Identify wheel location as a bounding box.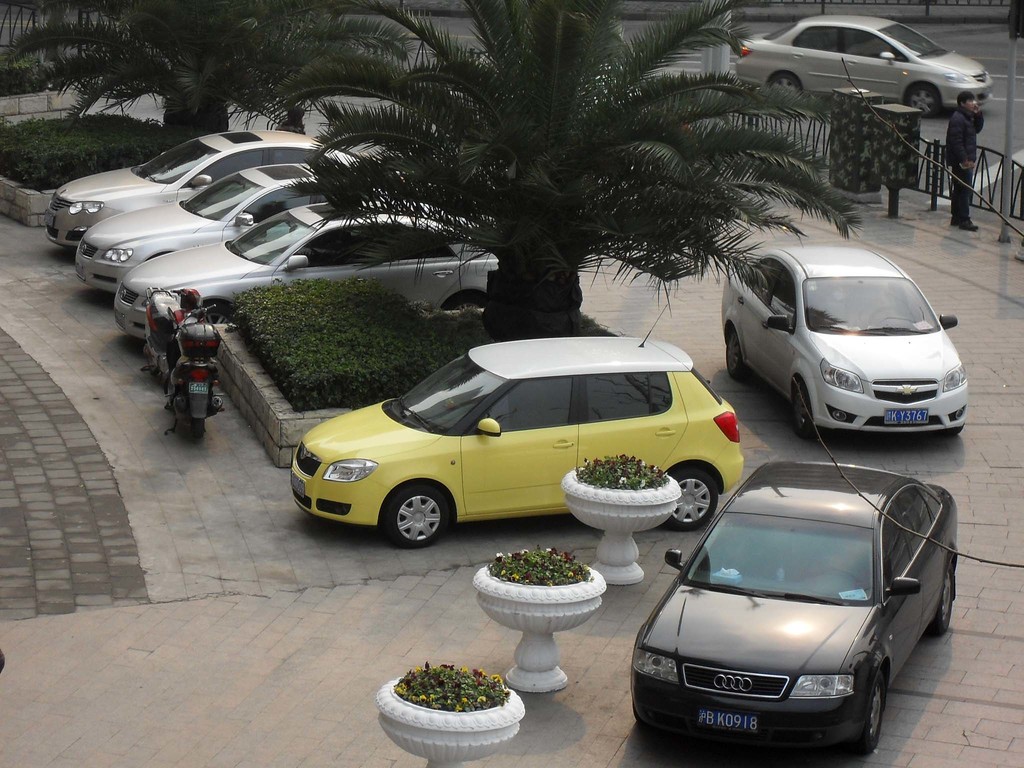
BBox(929, 563, 956, 637).
